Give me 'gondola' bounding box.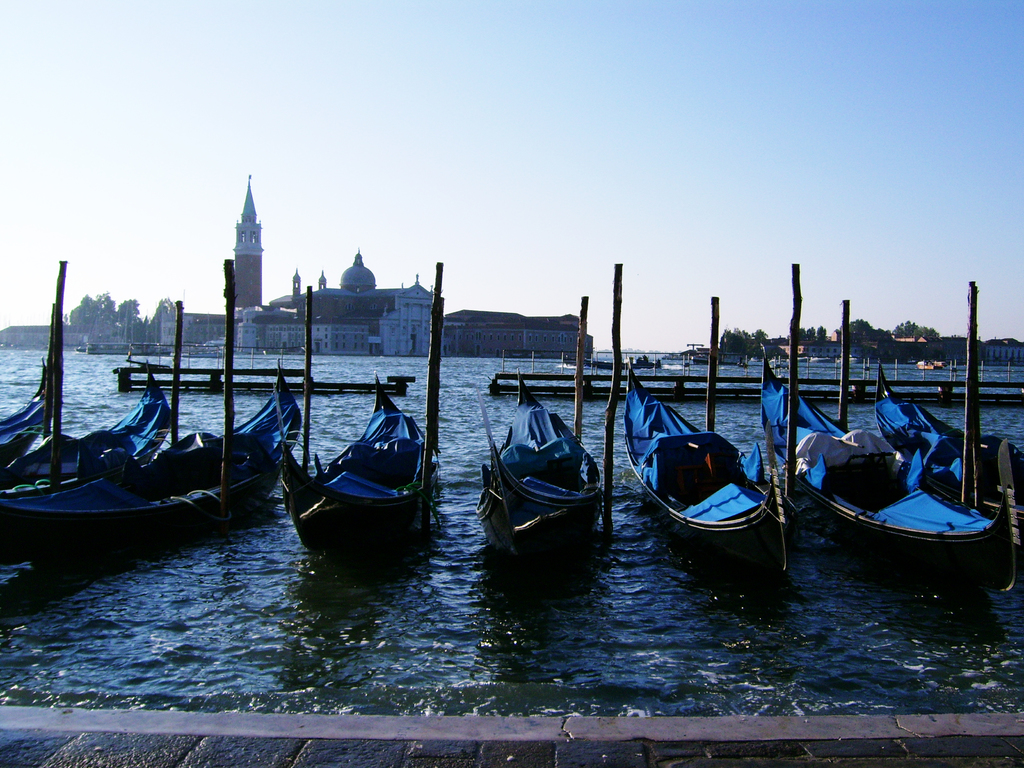
x1=469, y1=366, x2=608, y2=580.
